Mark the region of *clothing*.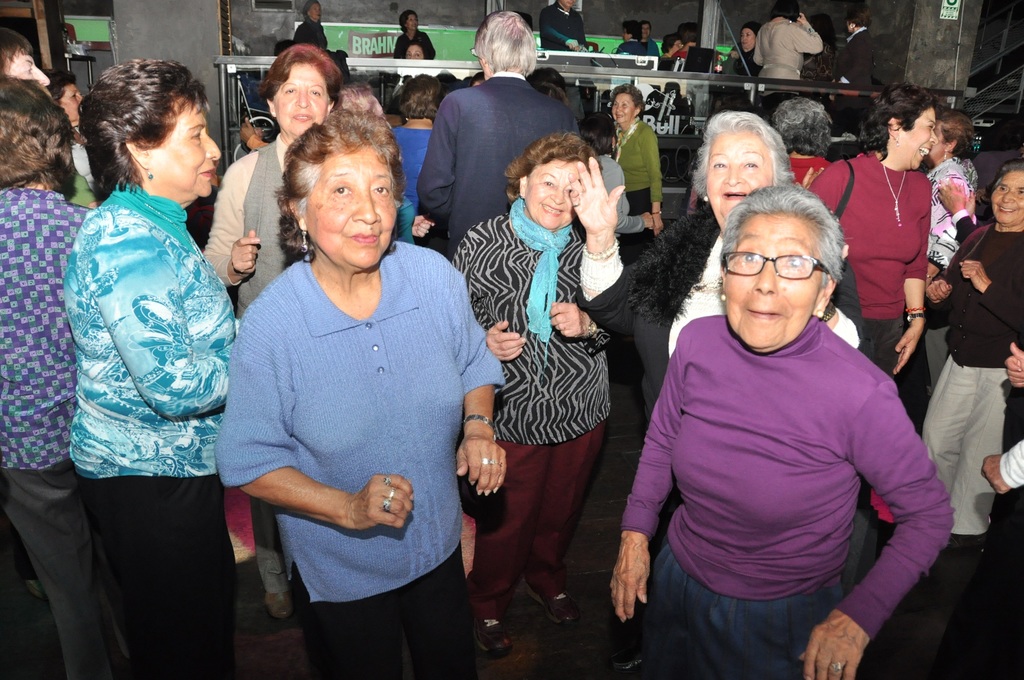
Region: 854:318:911:390.
